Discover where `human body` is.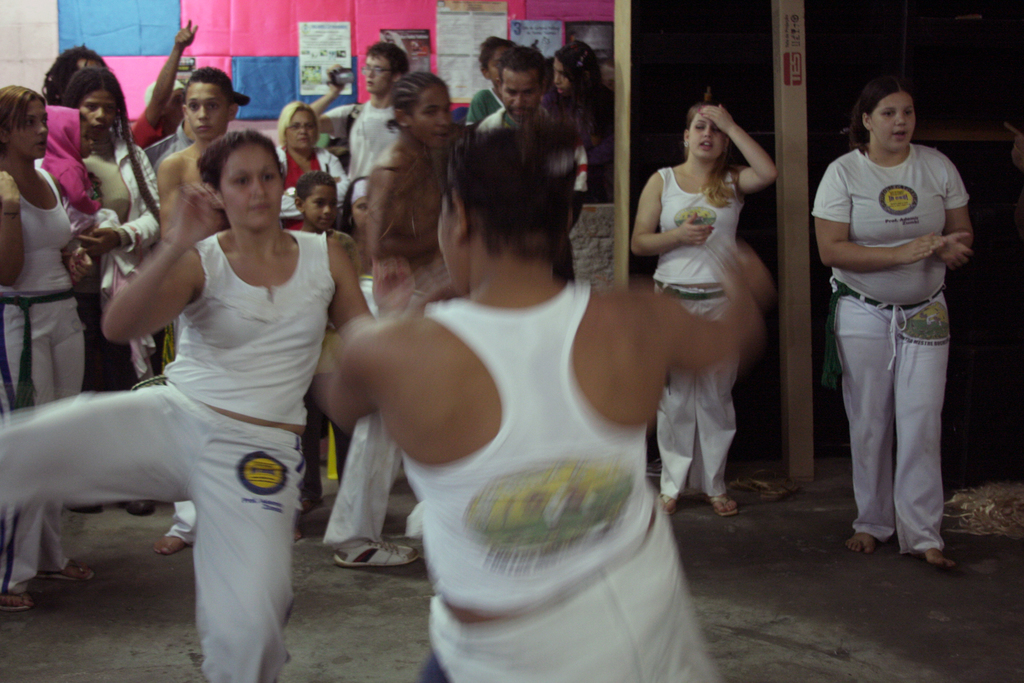
Discovered at left=808, top=142, right=977, bottom=571.
